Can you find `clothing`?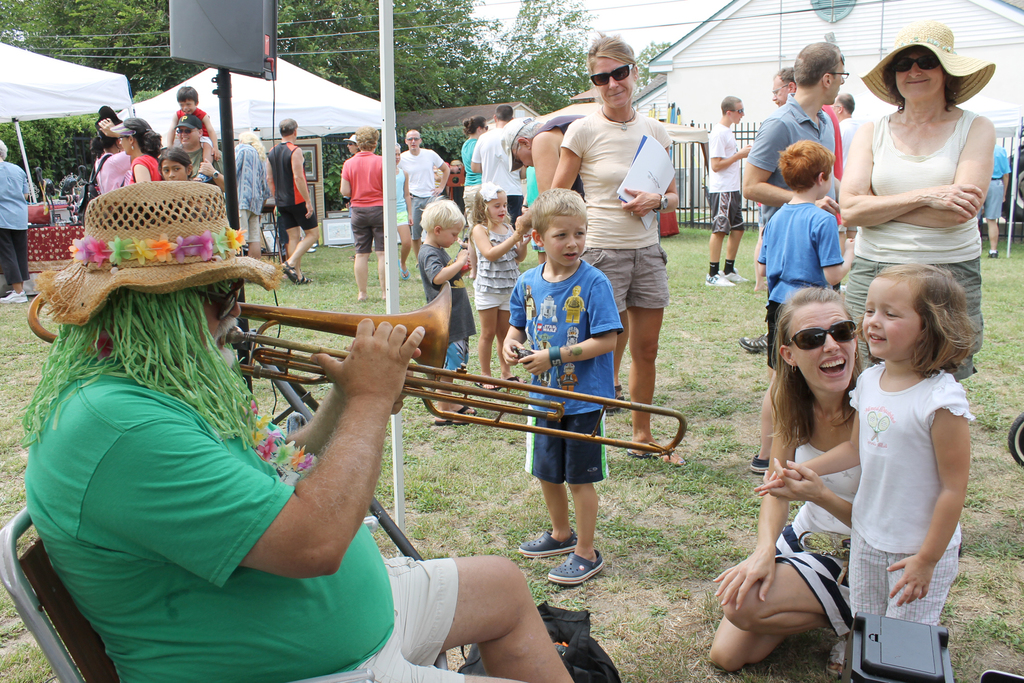
Yes, bounding box: [474,115,532,225].
